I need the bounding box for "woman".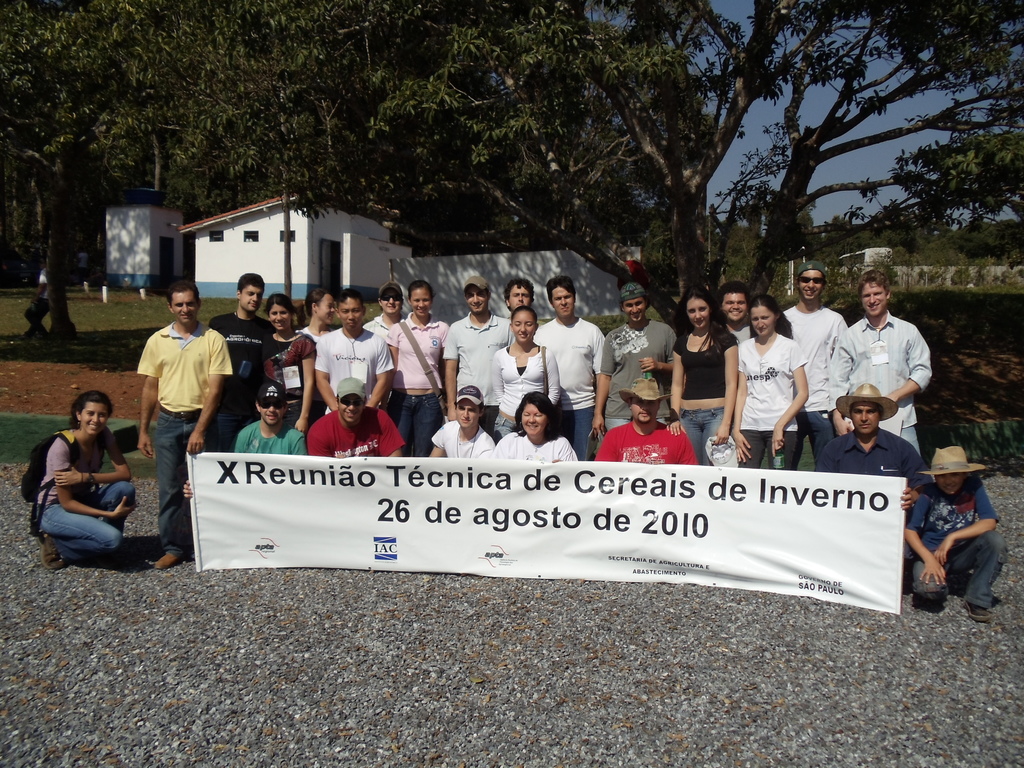
Here it is: [31, 389, 136, 568].
